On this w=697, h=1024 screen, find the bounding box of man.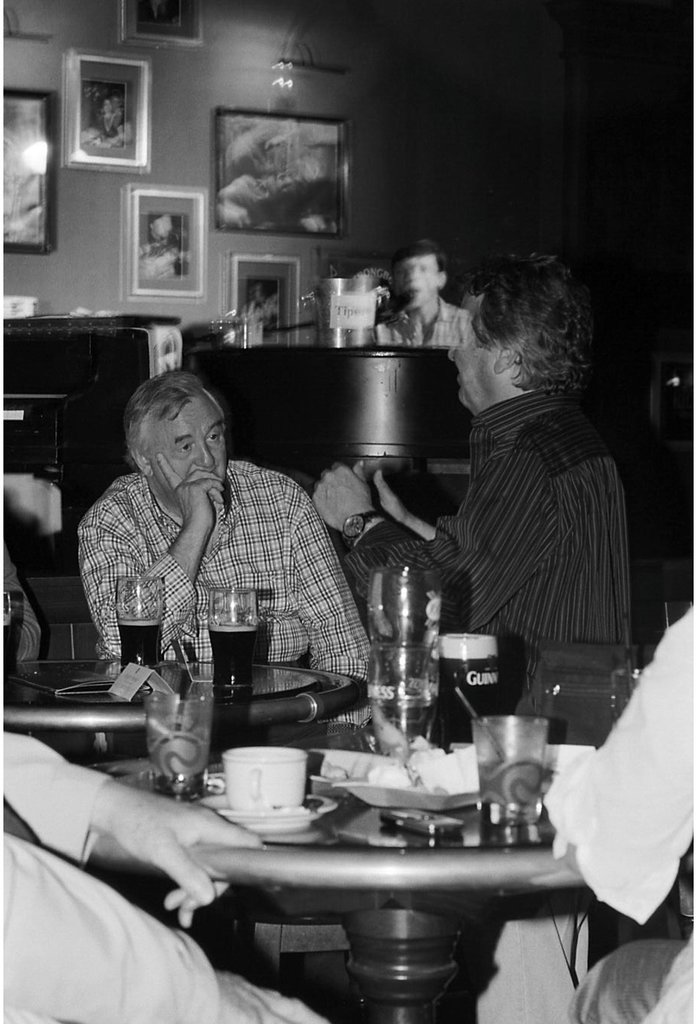
Bounding box: <box>557,616,696,1023</box>.
